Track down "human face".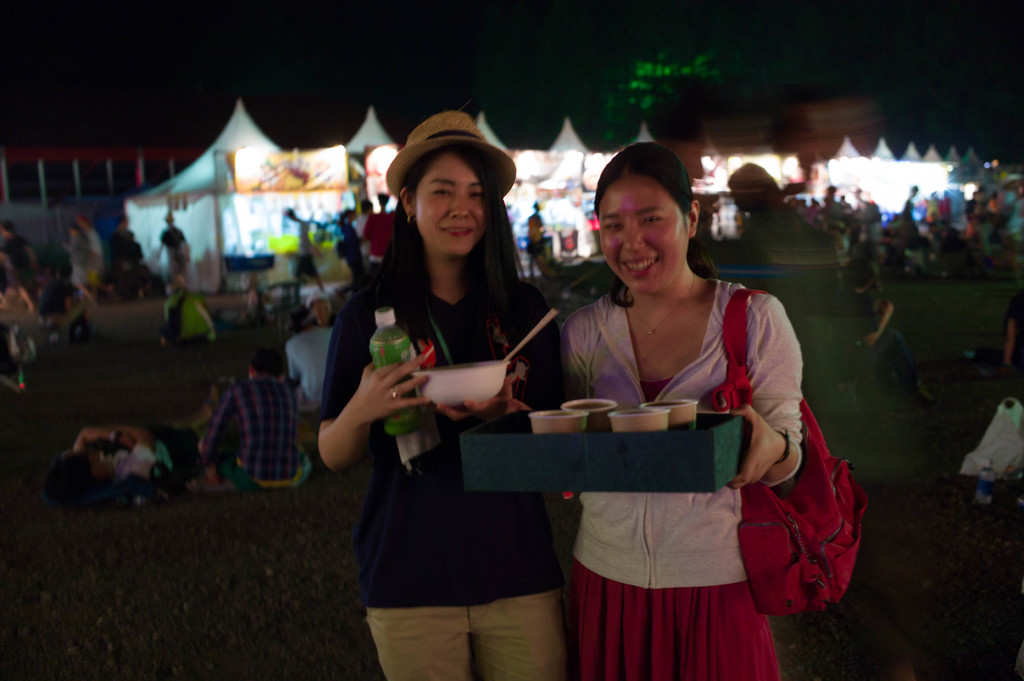
Tracked to left=596, top=183, right=686, bottom=291.
